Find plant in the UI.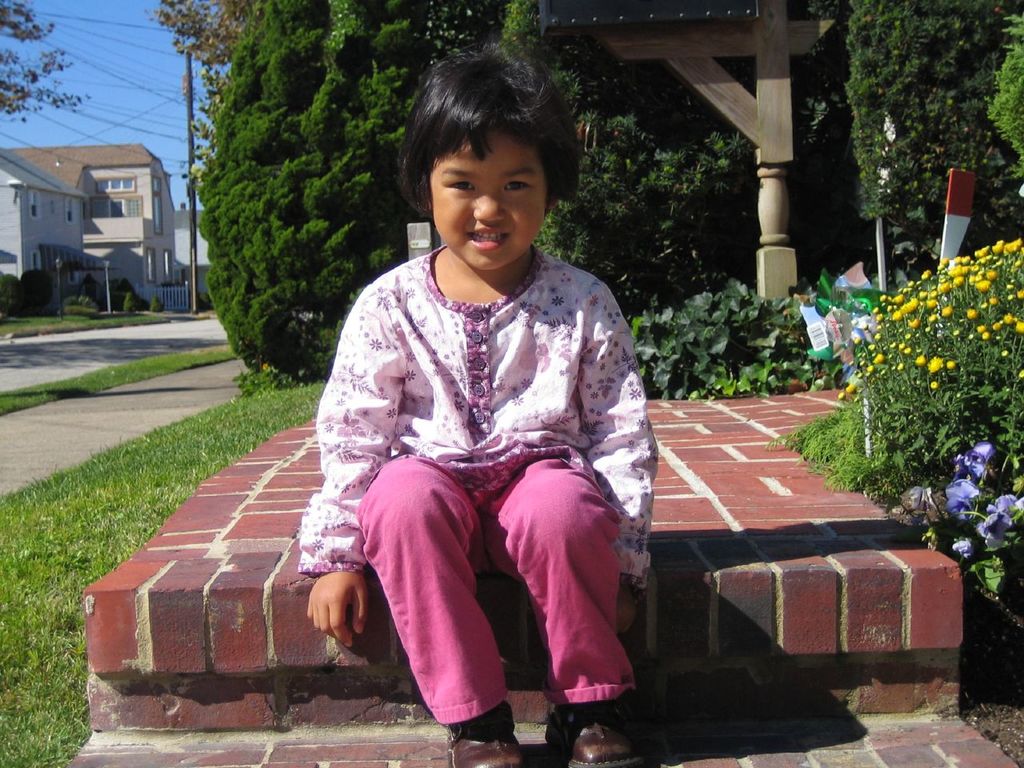
UI element at [left=143, top=297, right=159, bottom=314].
